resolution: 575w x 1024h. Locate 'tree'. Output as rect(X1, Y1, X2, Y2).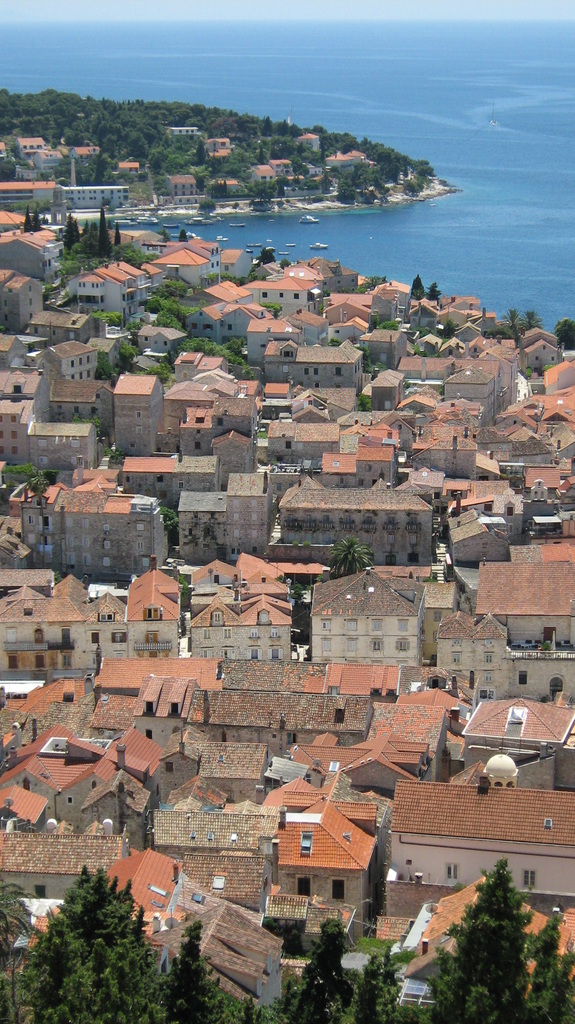
rect(26, 476, 51, 569).
